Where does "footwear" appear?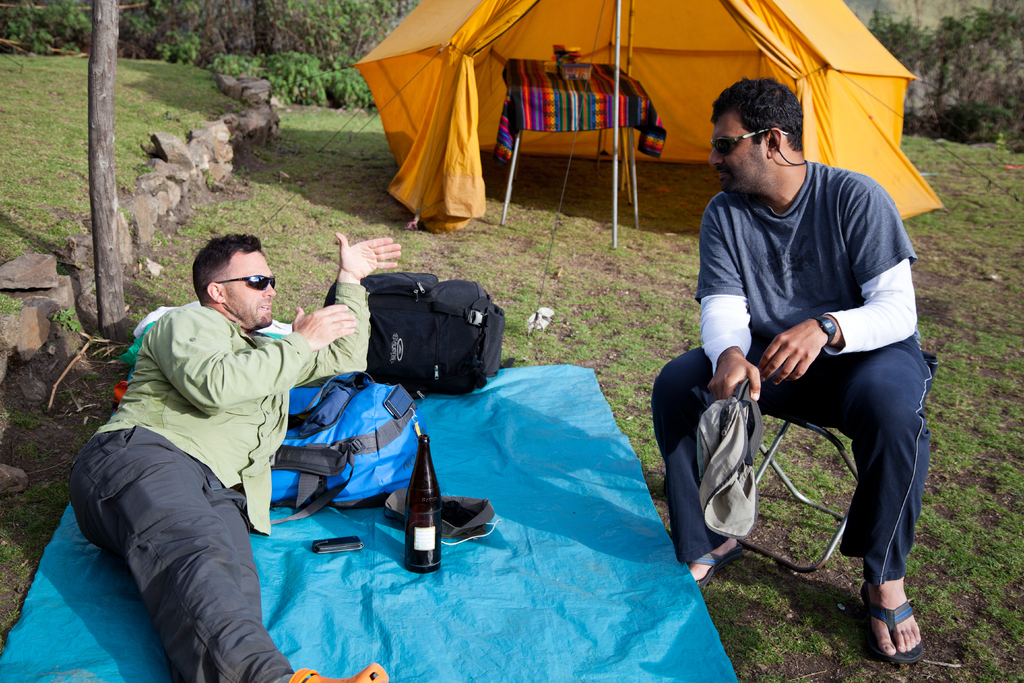
Appears at x1=689, y1=540, x2=748, y2=597.
